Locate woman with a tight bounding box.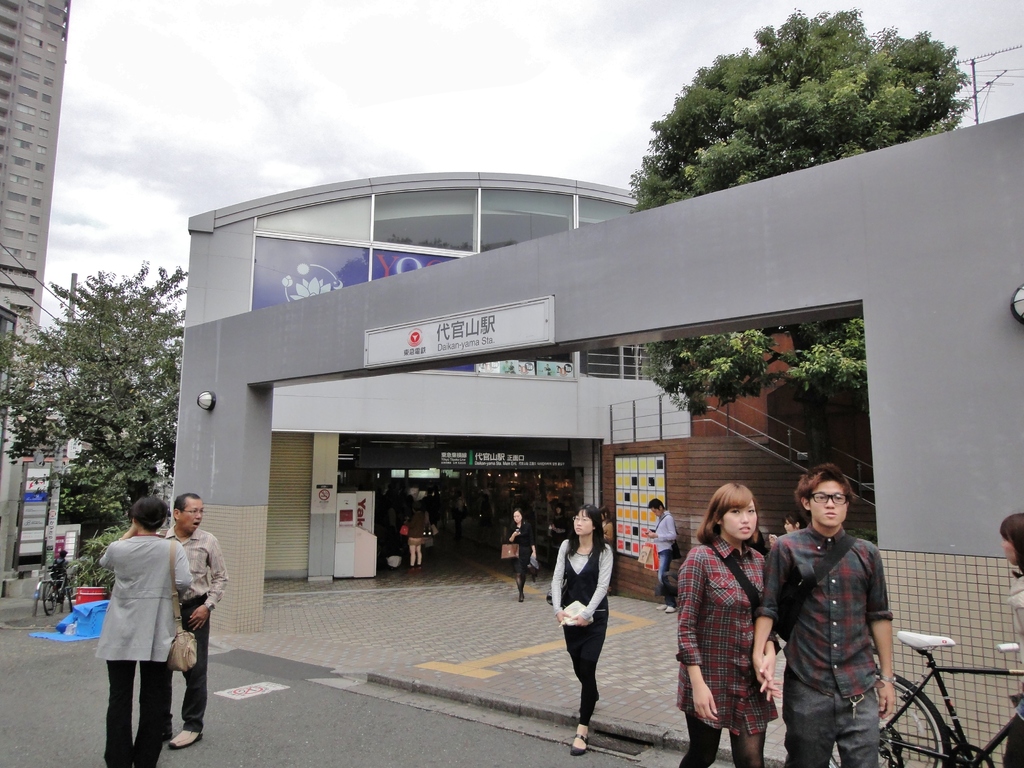
{"left": 598, "top": 504, "right": 615, "bottom": 549}.
